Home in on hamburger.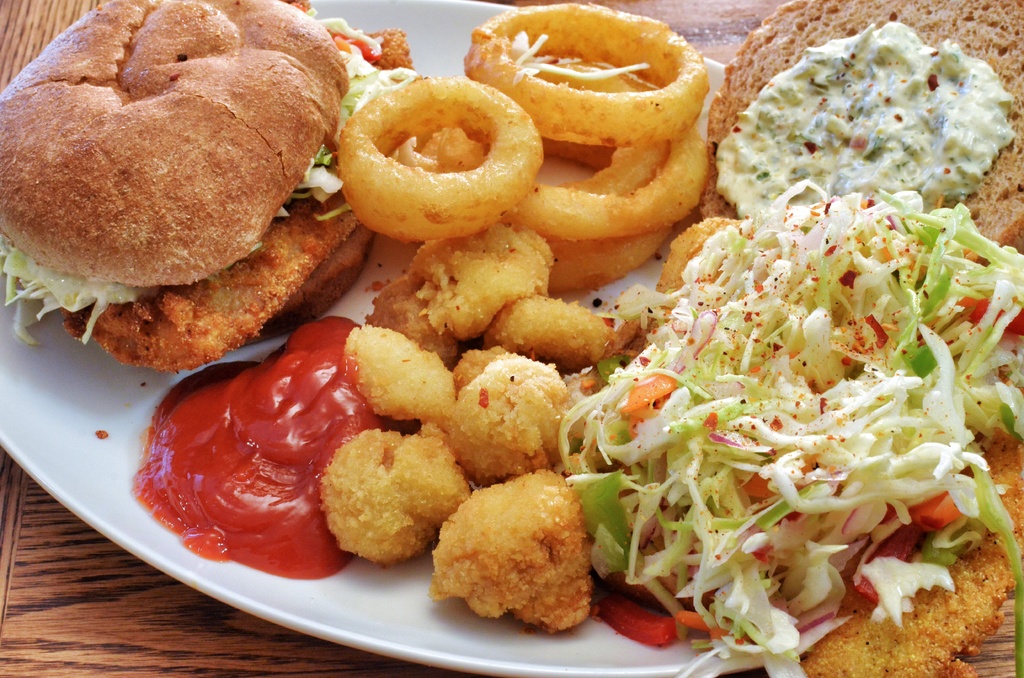
Homed in at box(0, 0, 417, 375).
